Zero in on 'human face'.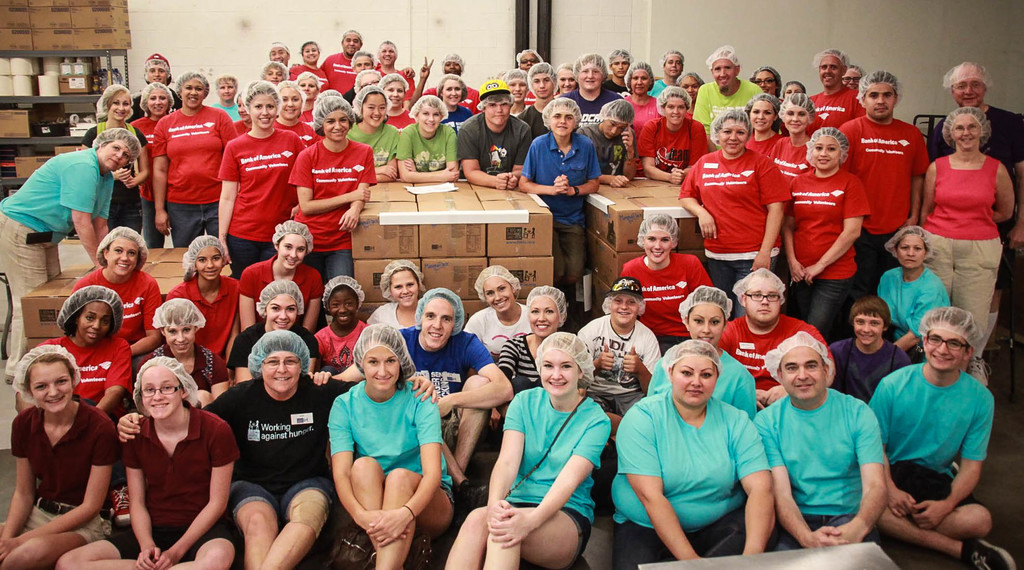
Zeroed in: bbox=(72, 298, 111, 345).
